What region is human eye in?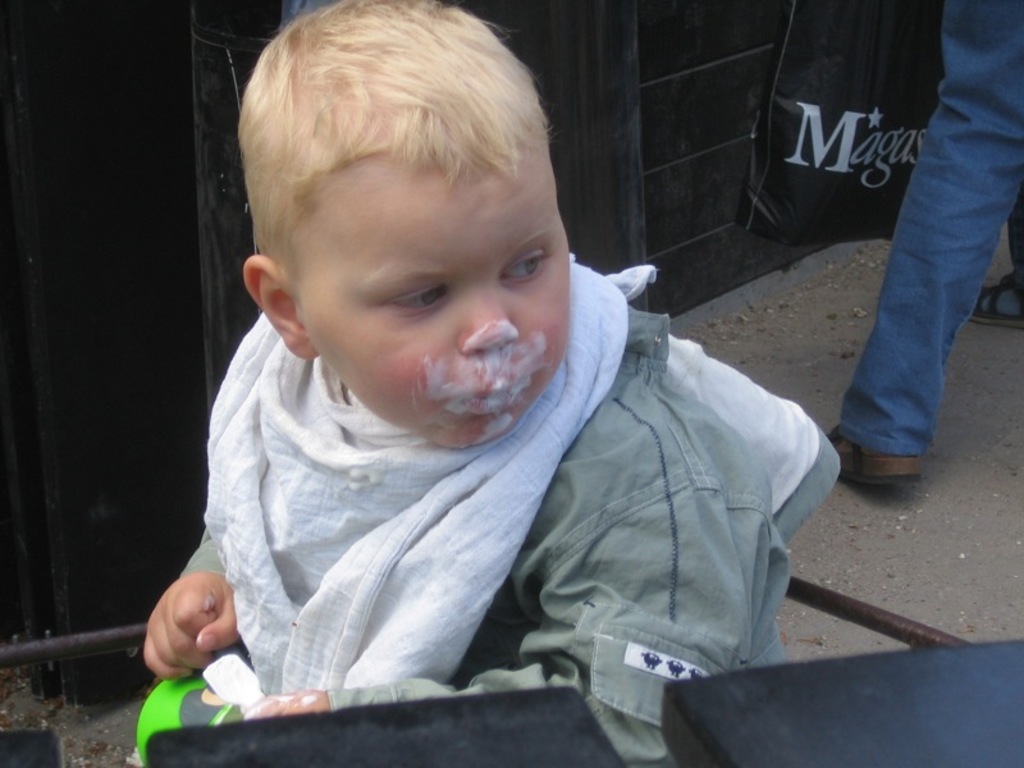
detection(385, 285, 449, 314).
